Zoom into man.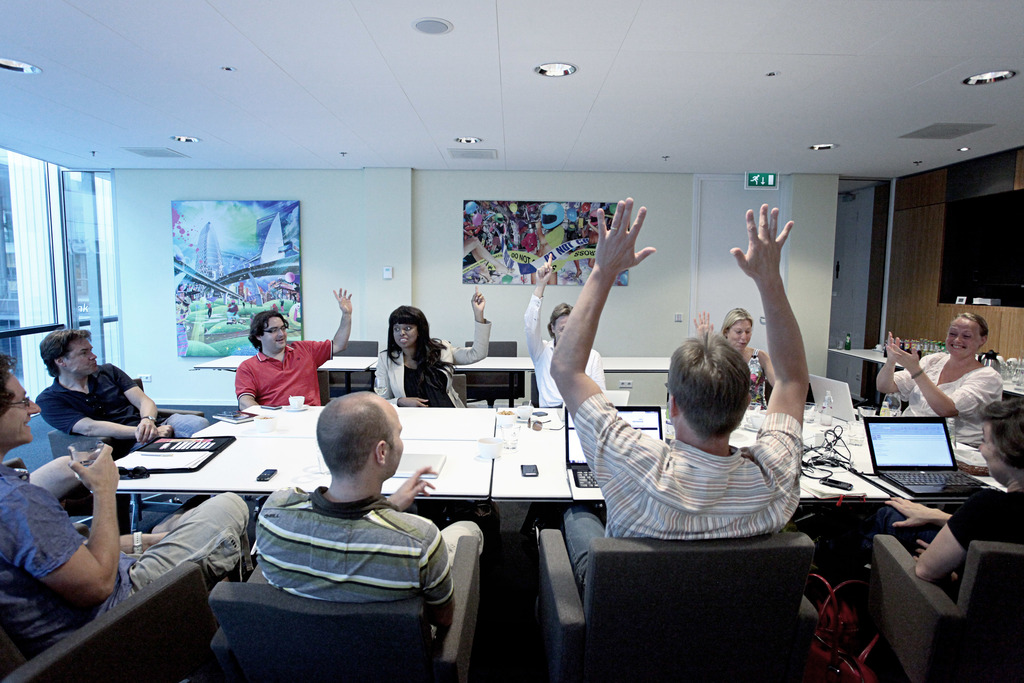
Zoom target: bbox=[0, 350, 255, 661].
